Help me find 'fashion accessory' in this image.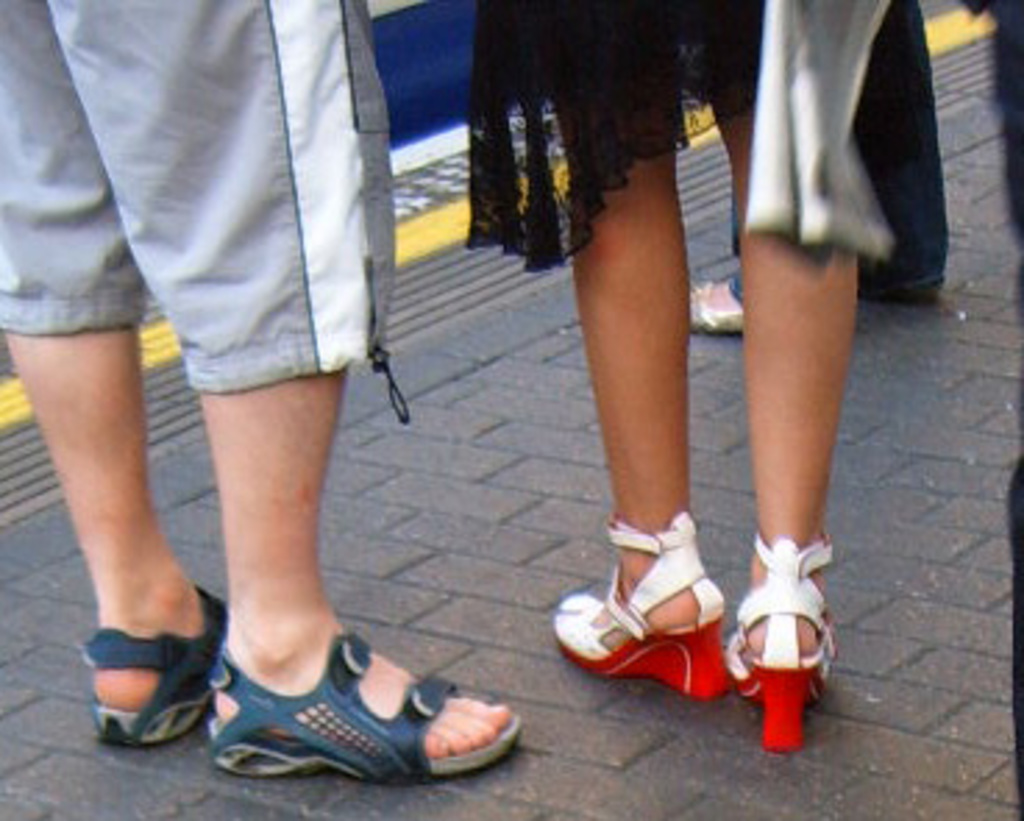
Found it: l=687, t=278, r=743, b=337.
